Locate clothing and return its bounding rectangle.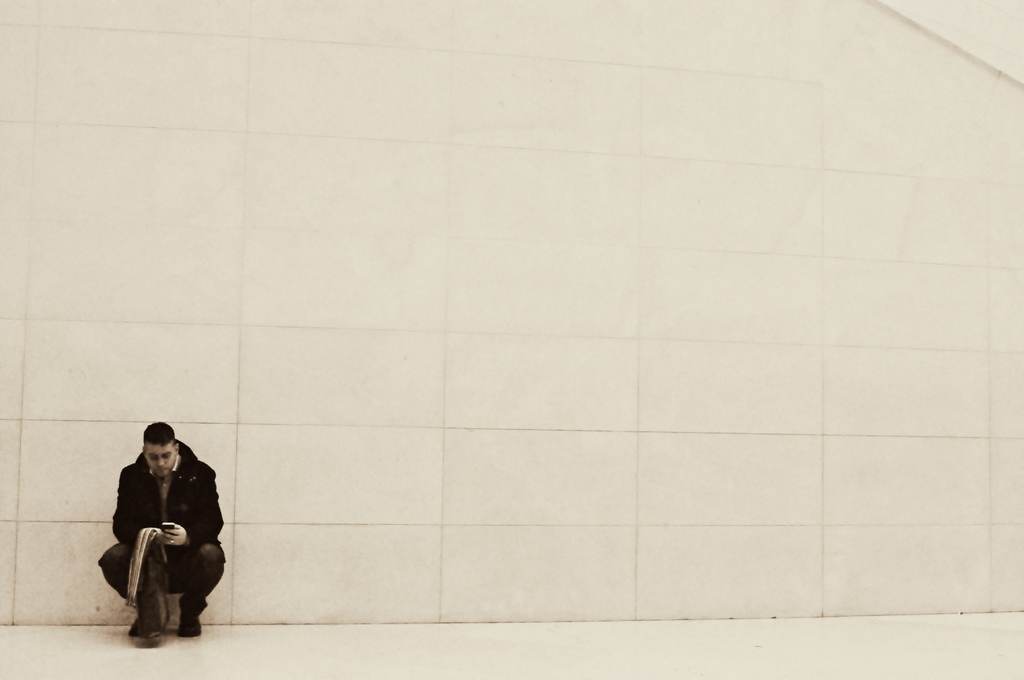
94 441 222 623.
